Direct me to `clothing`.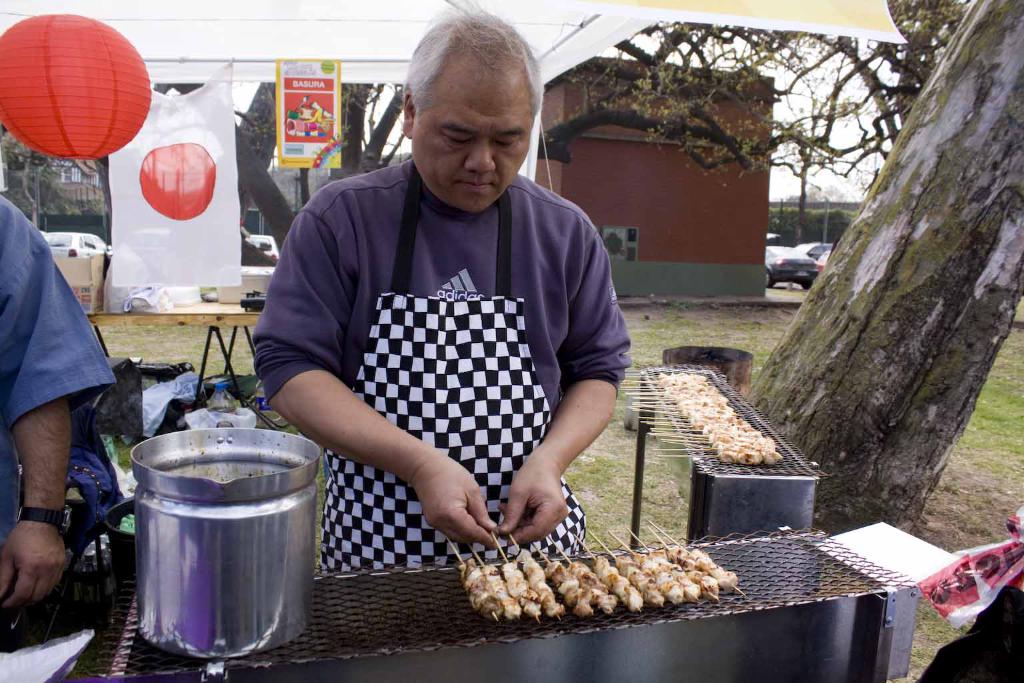
Direction: bbox=(61, 404, 135, 557).
